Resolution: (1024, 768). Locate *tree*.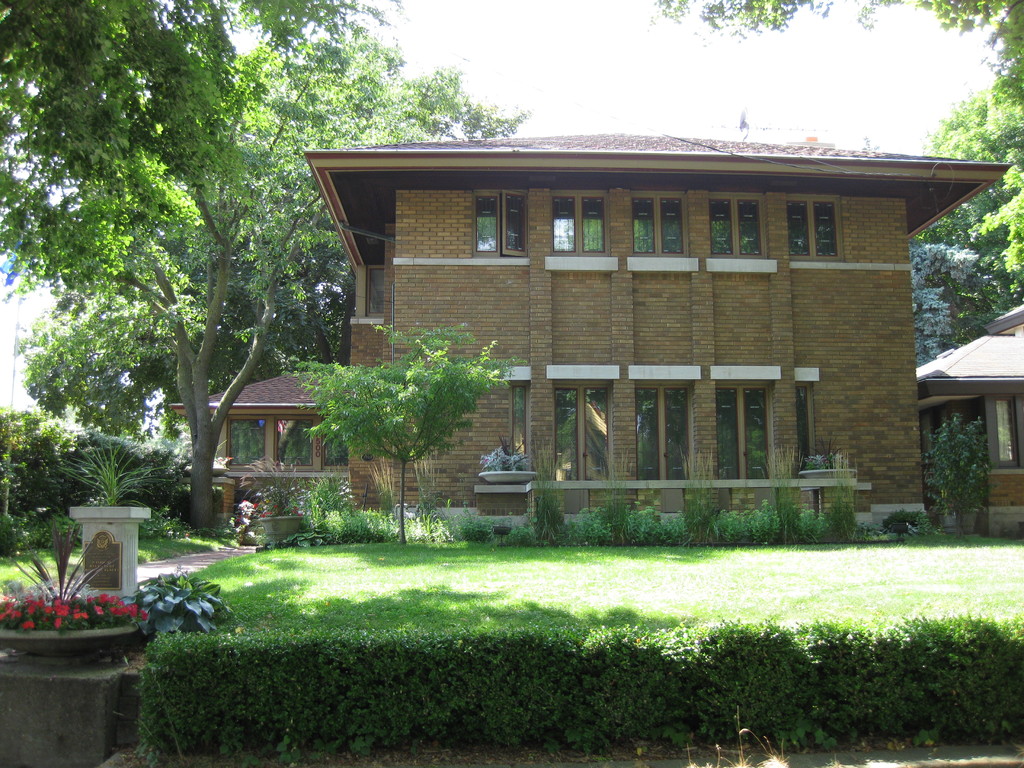
crop(0, 0, 255, 322).
